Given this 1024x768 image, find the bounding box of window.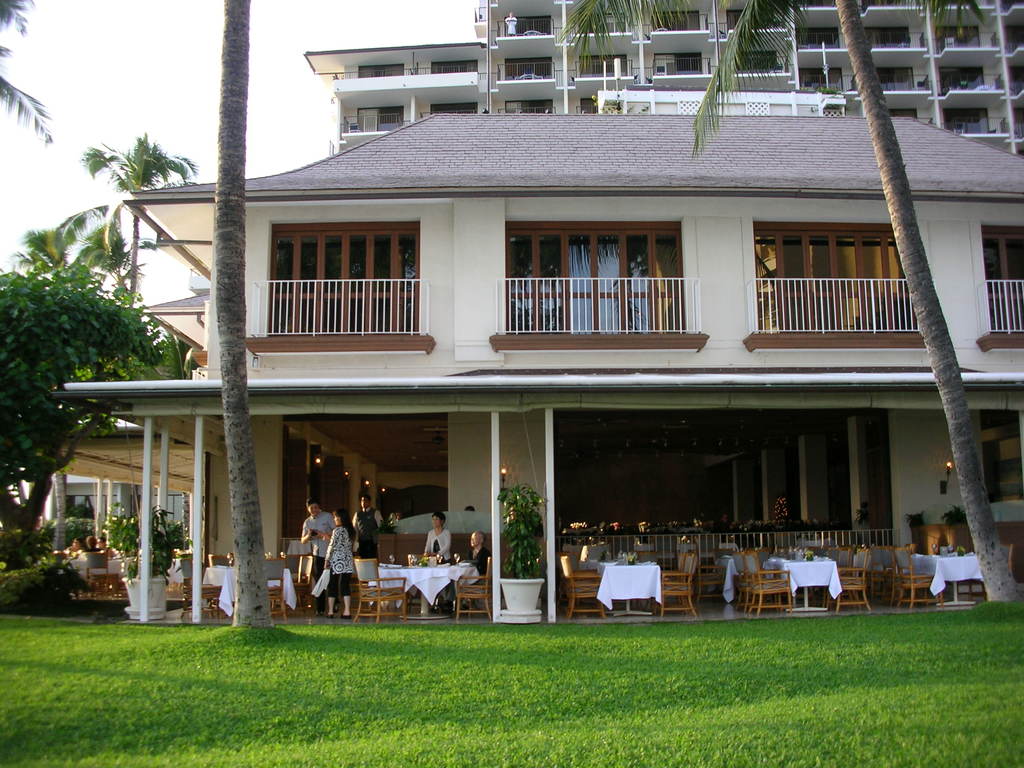
Rect(736, 44, 777, 68).
